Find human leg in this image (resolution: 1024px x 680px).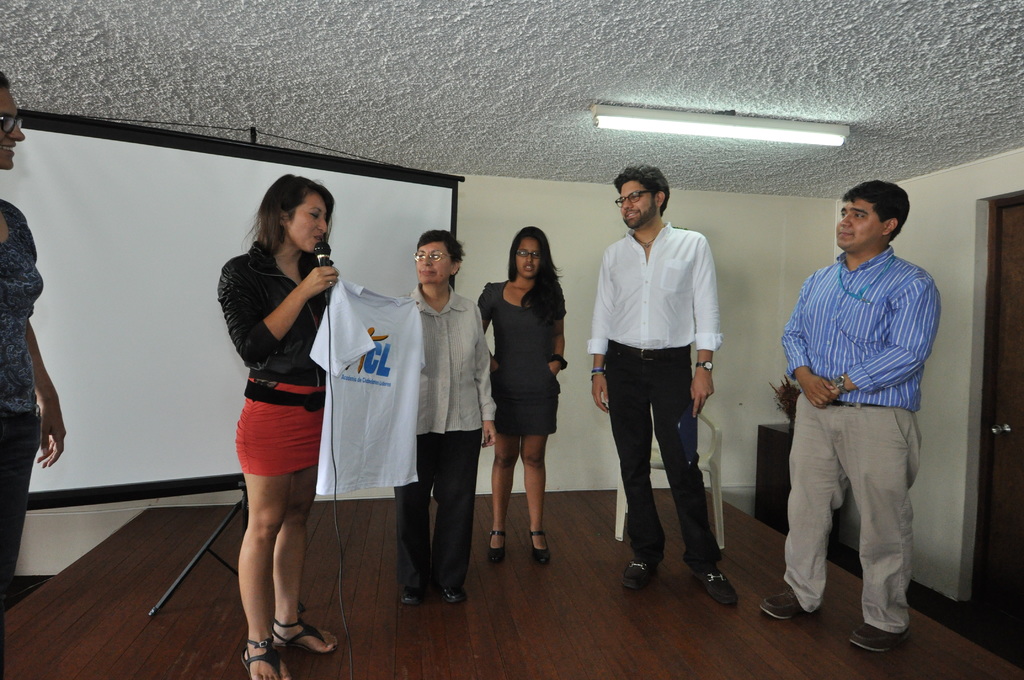
Rect(769, 420, 839, 622).
